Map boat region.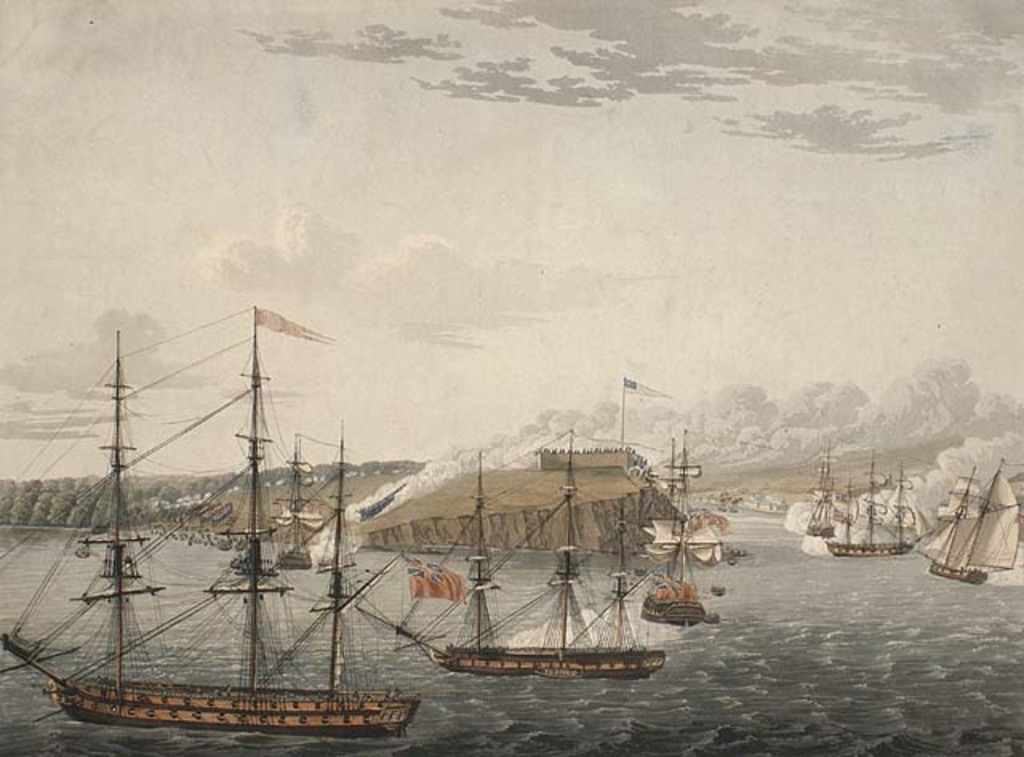
Mapped to <region>784, 442, 838, 546</region>.
